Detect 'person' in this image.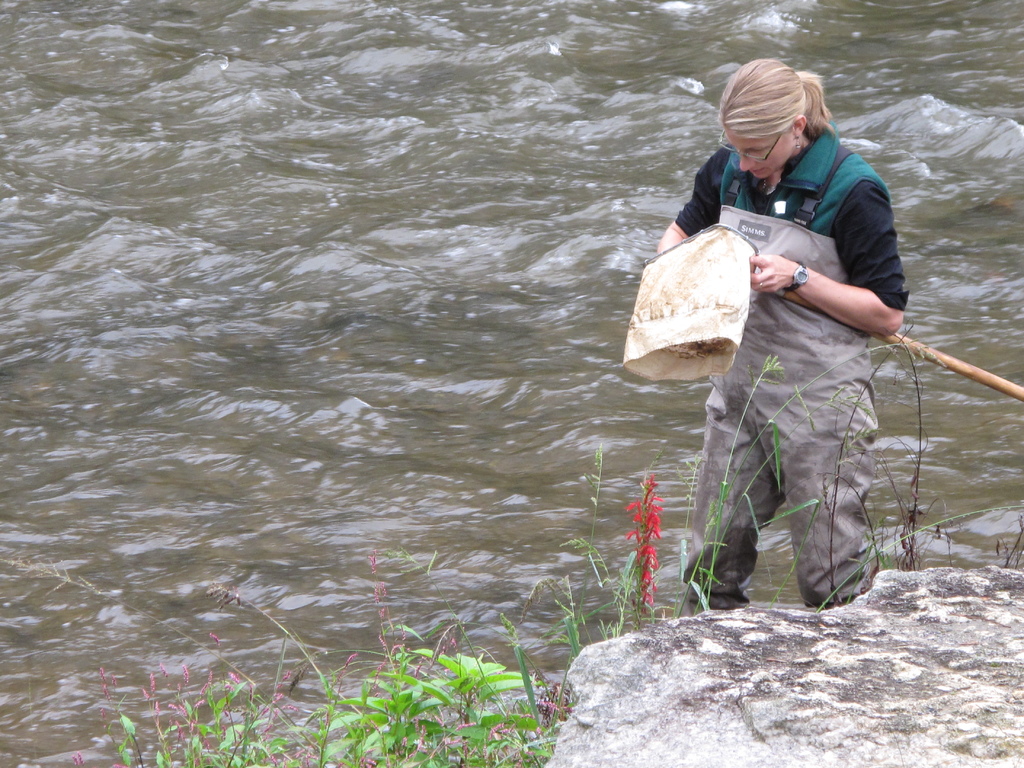
Detection: [left=654, top=60, right=912, bottom=611].
